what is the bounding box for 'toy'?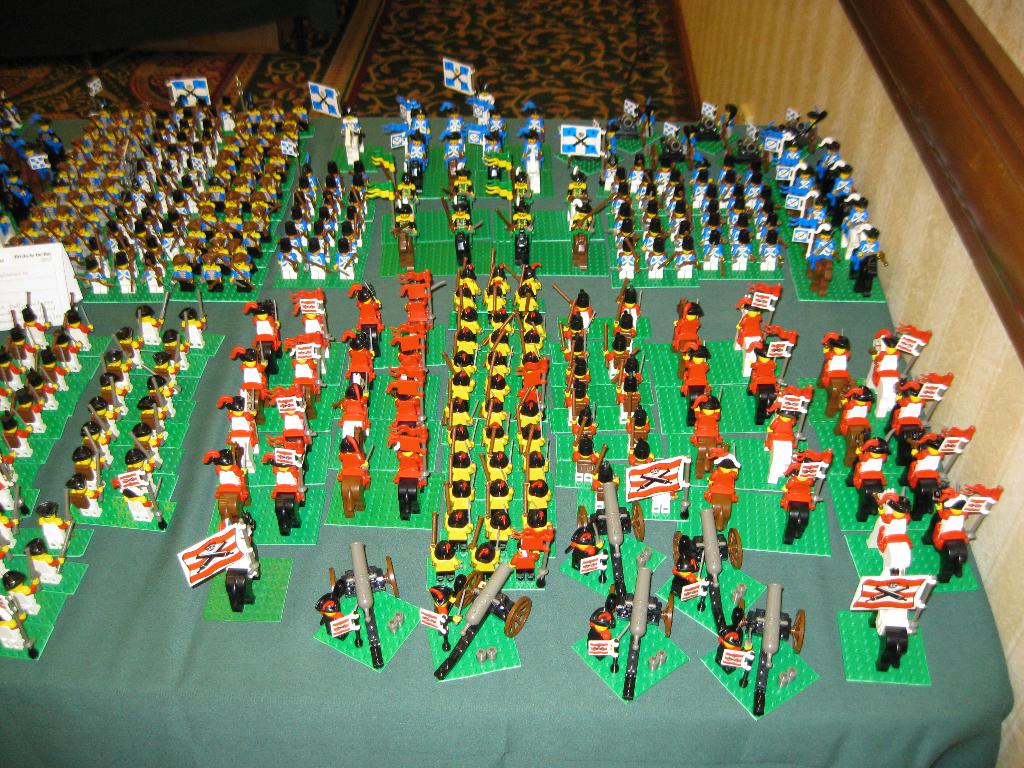
BBox(559, 330, 582, 357).
